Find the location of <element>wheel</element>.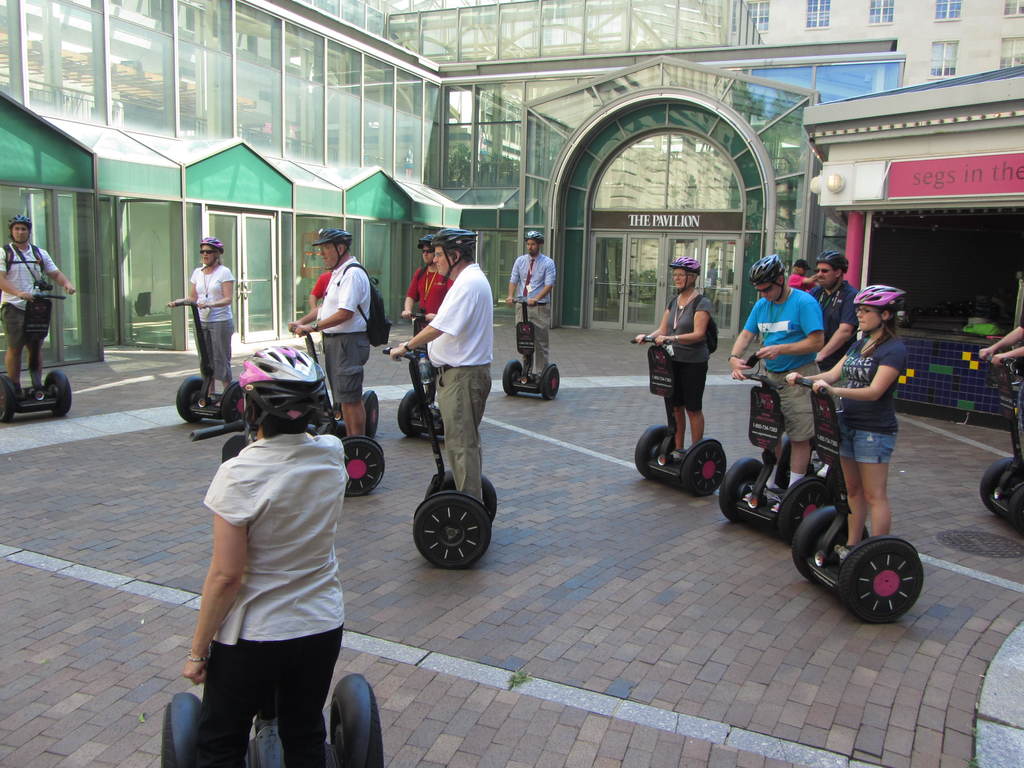
Location: bbox=(411, 500, 504, 579).
